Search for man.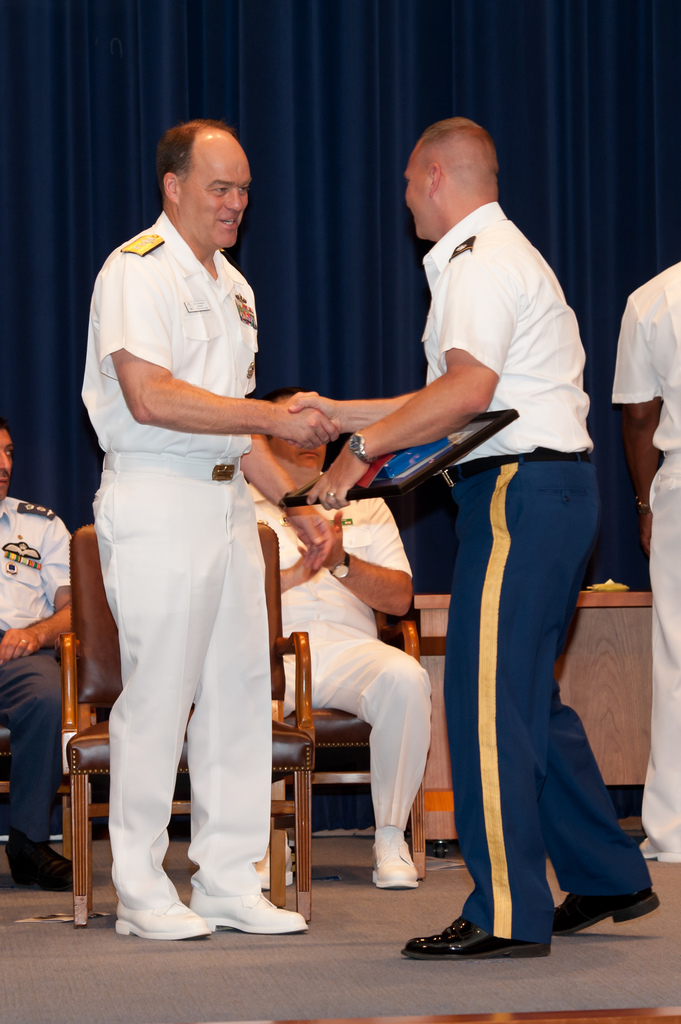
Found at pyautogui.locateOnScreen(286, 115, 661, 963).
